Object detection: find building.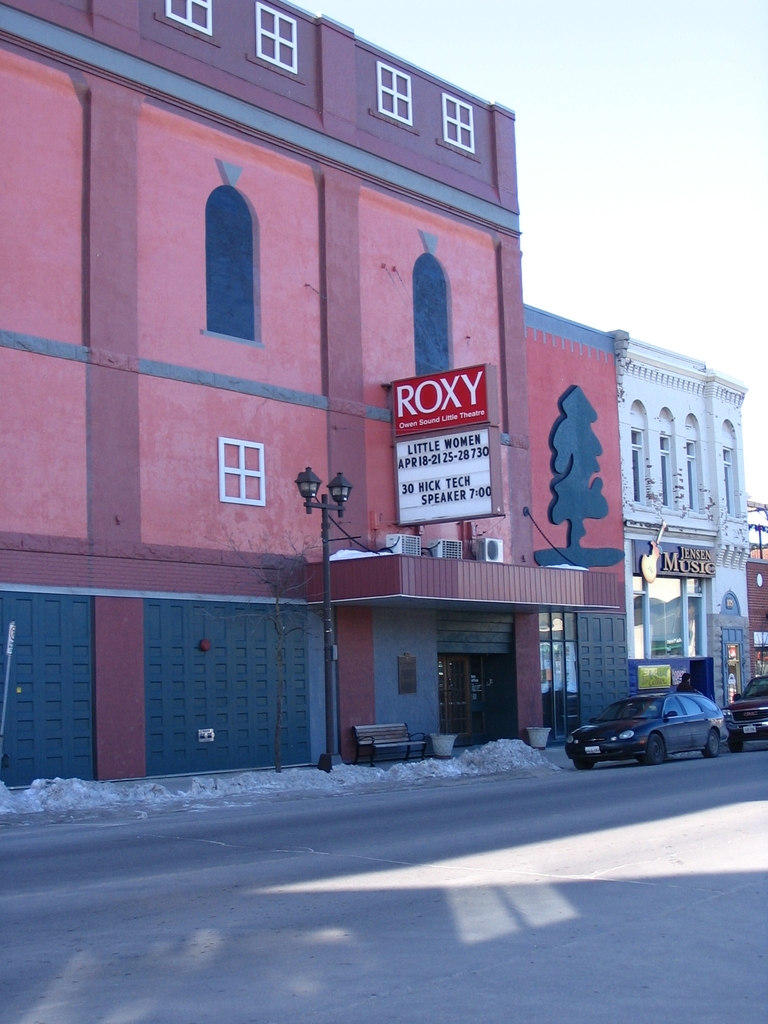
(0,0,634,755).
